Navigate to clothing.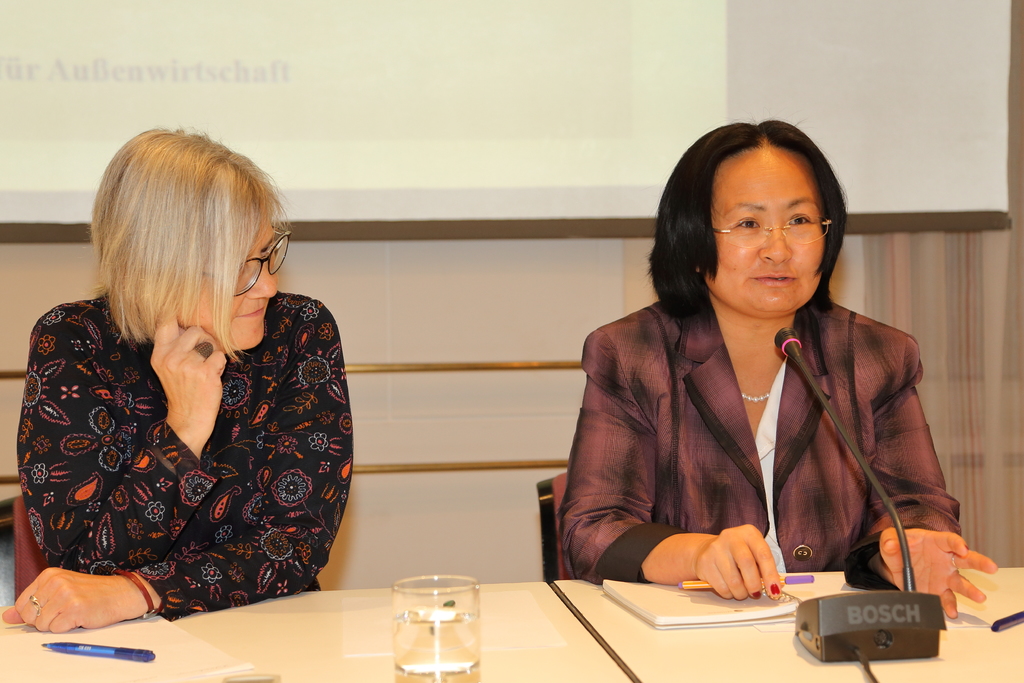
Navigation target: [x1=10, y1=261, x2=352, y2=628].
